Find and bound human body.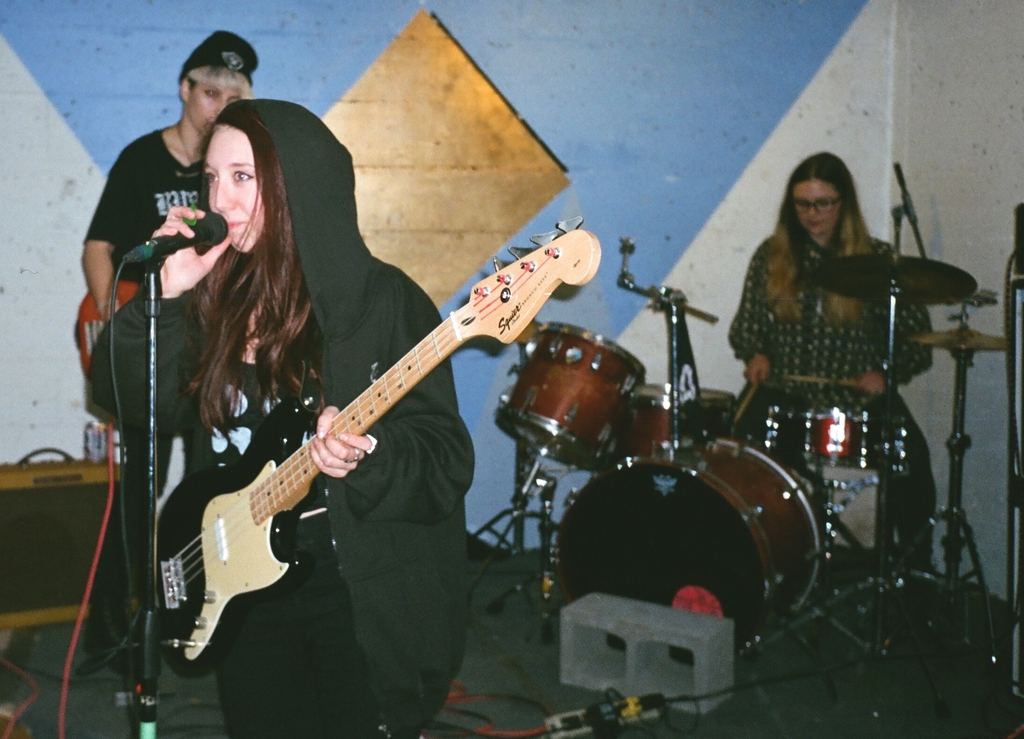
Bound: x1=89, y1=206, x2=476, y2=738.
